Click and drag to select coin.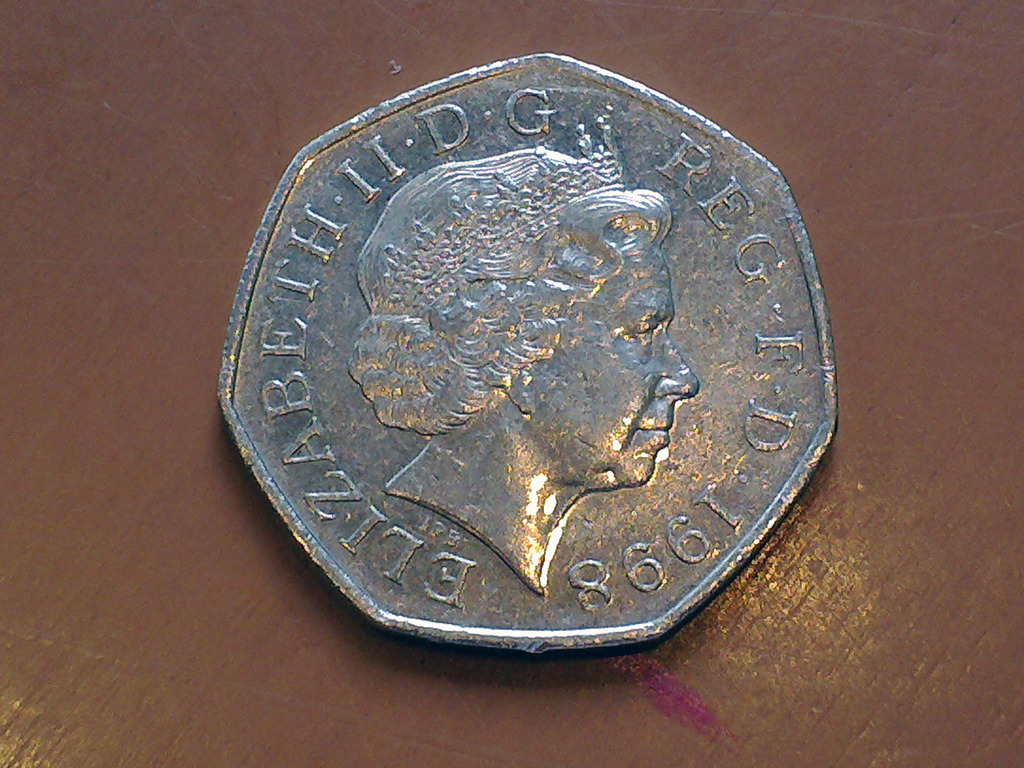
Selection: [x1=212, y1=51, x2=836, y2=655].
